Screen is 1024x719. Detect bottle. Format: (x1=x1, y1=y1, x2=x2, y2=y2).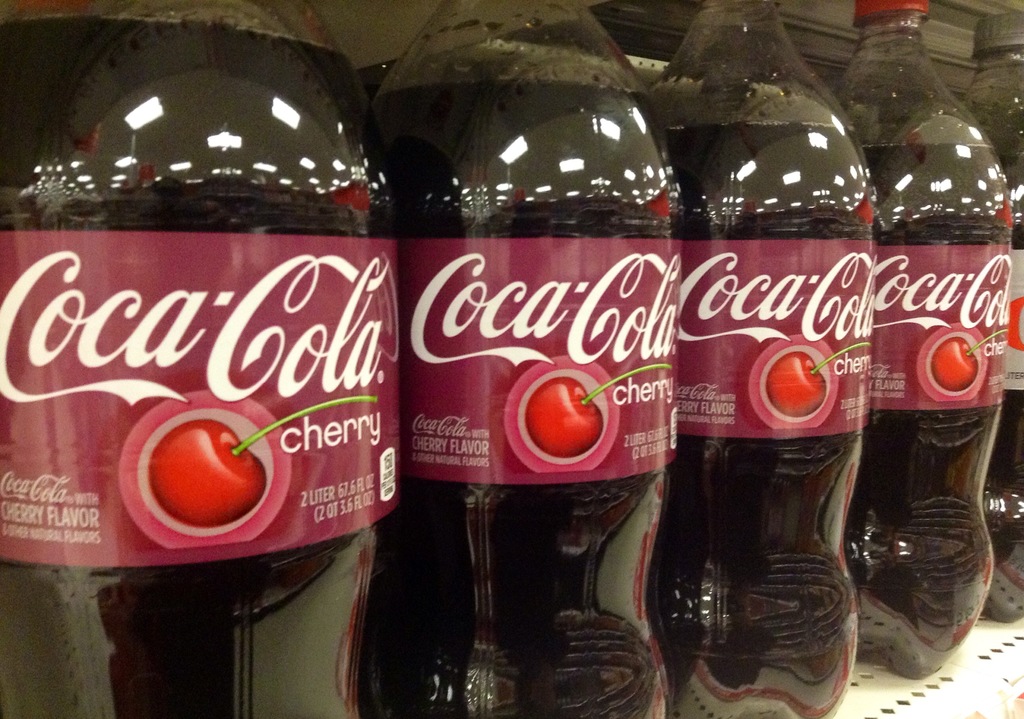
(x1=0, y1=0, x2=403, y2=715).
